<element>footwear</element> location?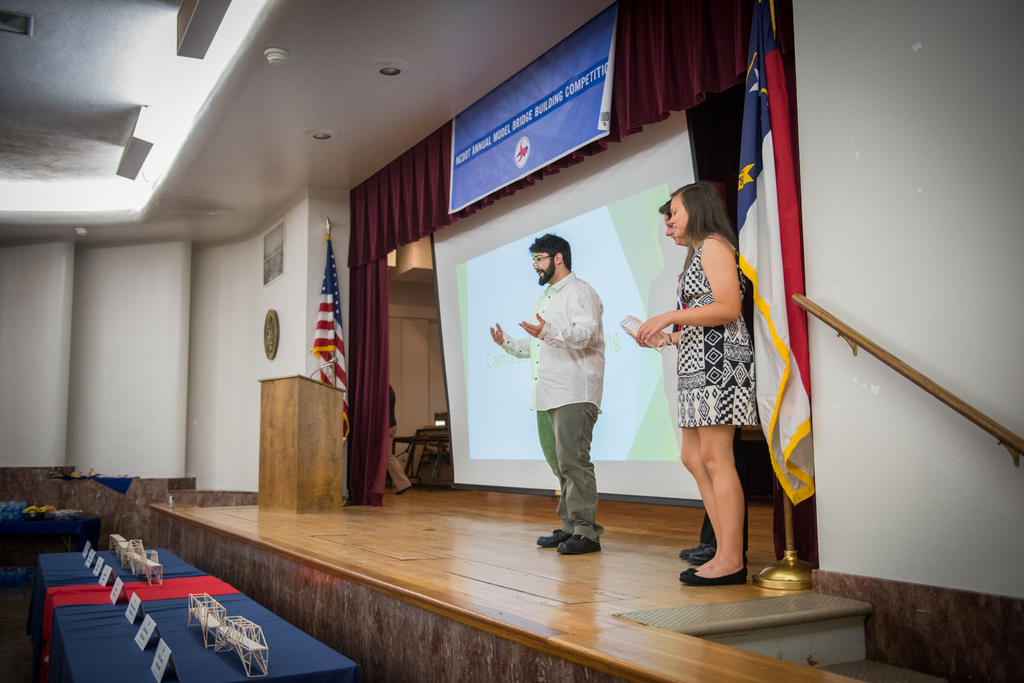
box=[682, 525, 751, 595]
